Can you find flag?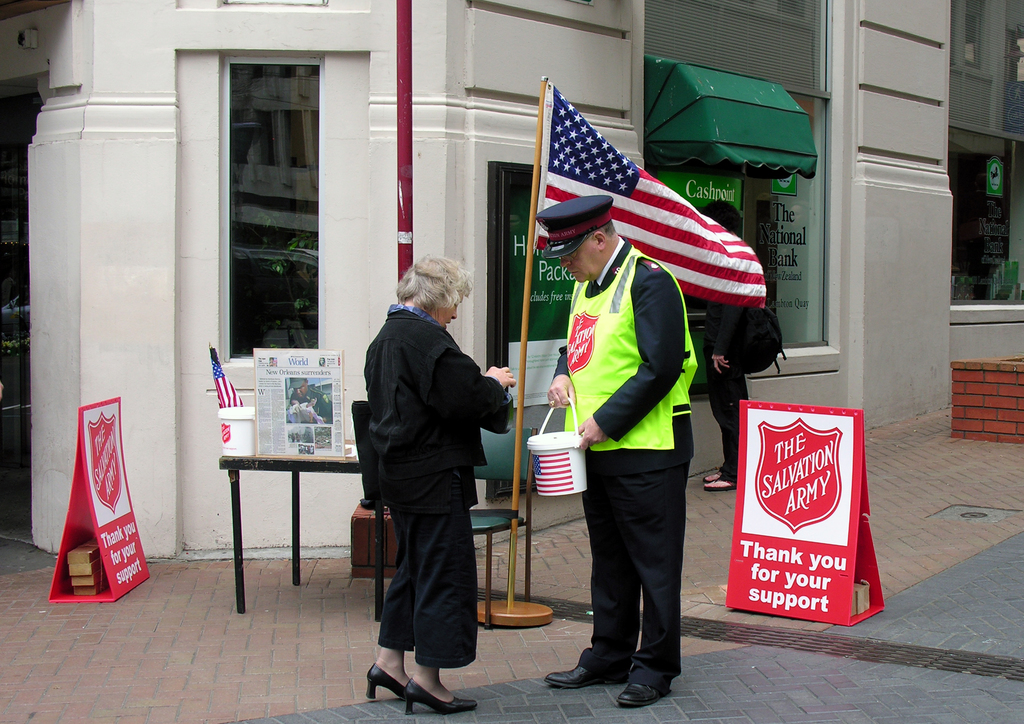
Yes, bounding box: select_region(529, 93, 756, 318).
